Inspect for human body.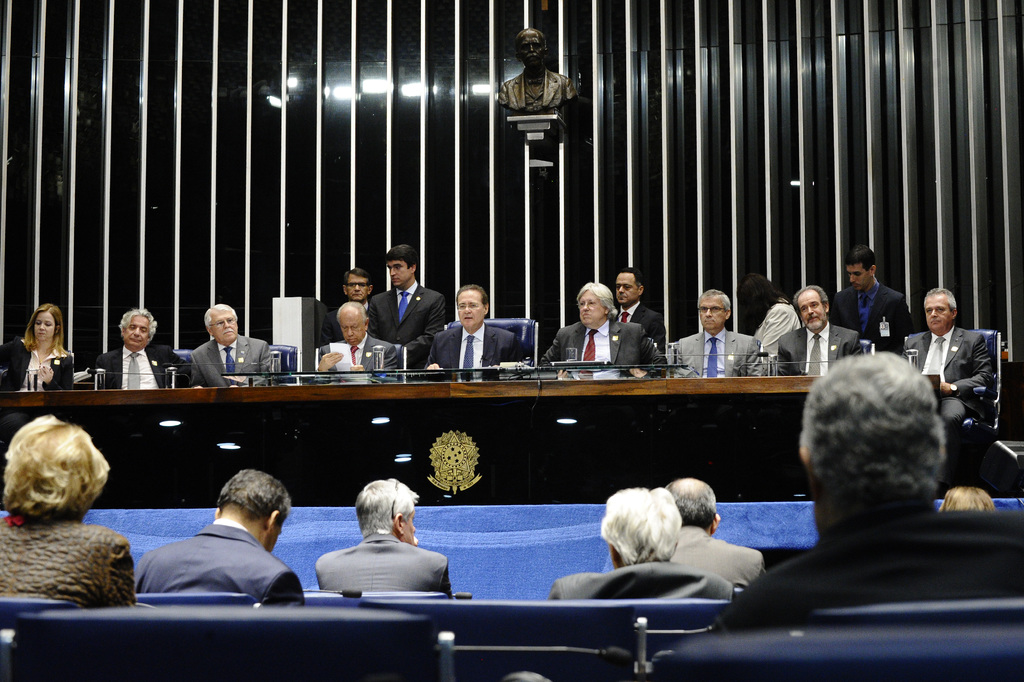
Inspection: {"left": 542, "top": 285, "right": 666, "bottom": 382}.
